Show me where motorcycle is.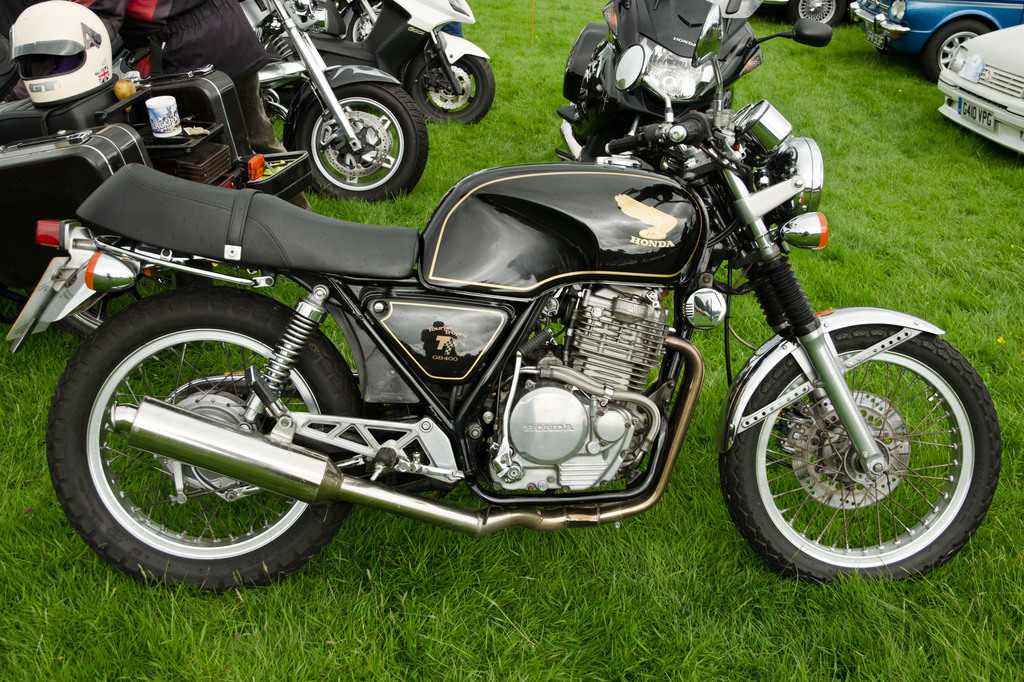
motorcycle is at pyautogui.locateOnScreen(258, 0, 428, 209).
